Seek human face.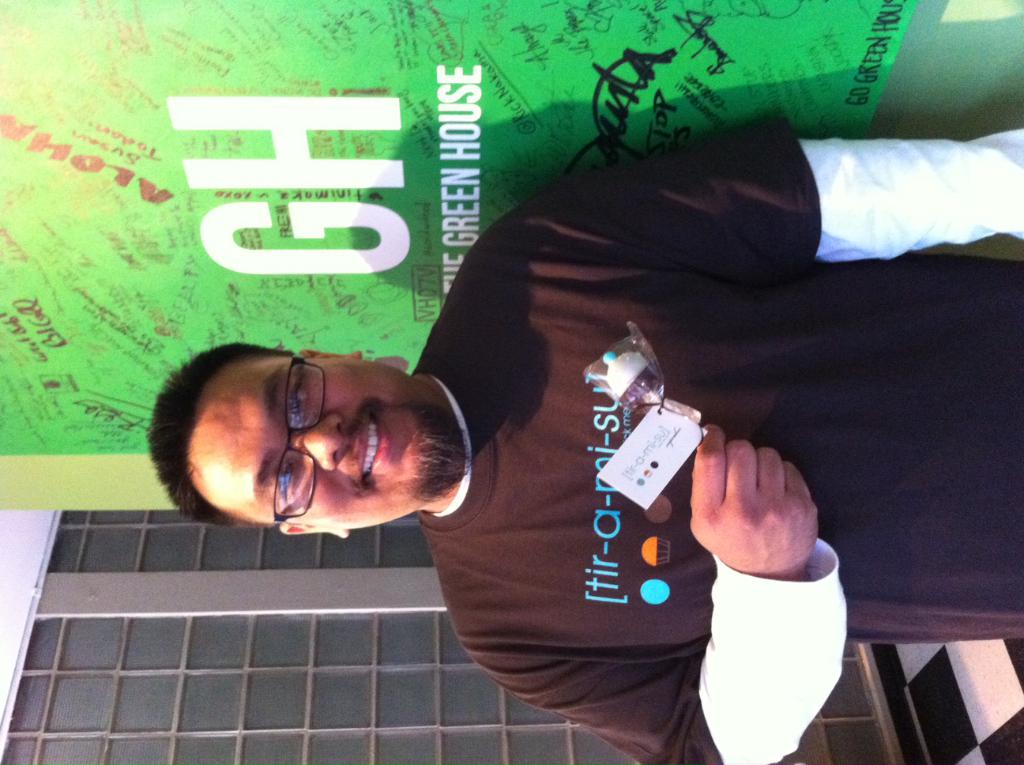
rect(190, 356, 459, 526).
